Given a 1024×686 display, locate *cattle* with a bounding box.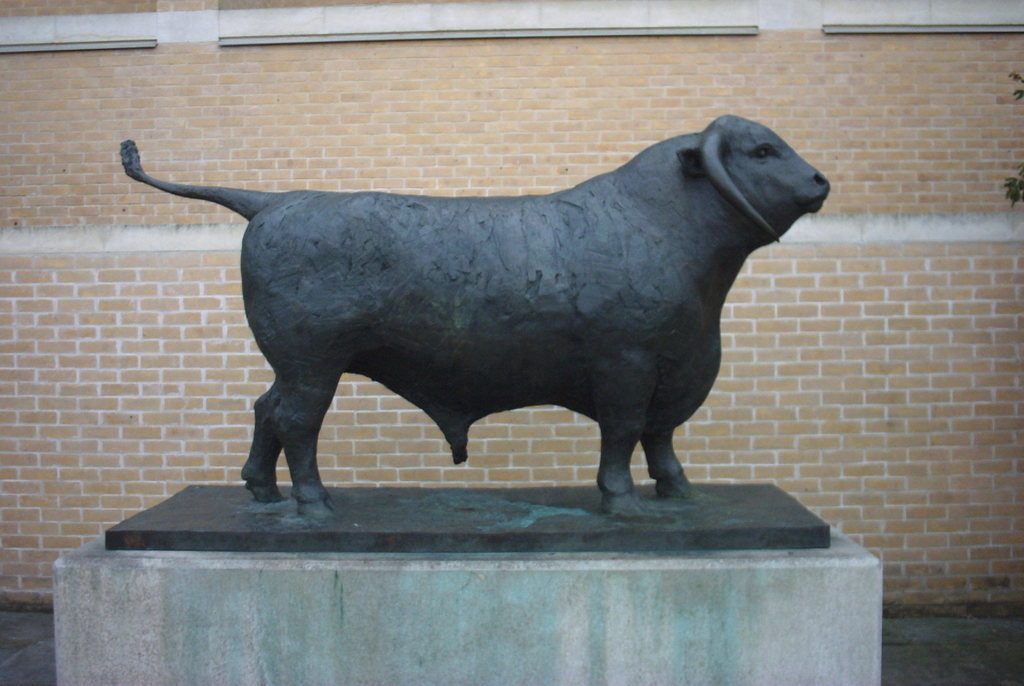
Located: detection(150, 102, 837, 560).
